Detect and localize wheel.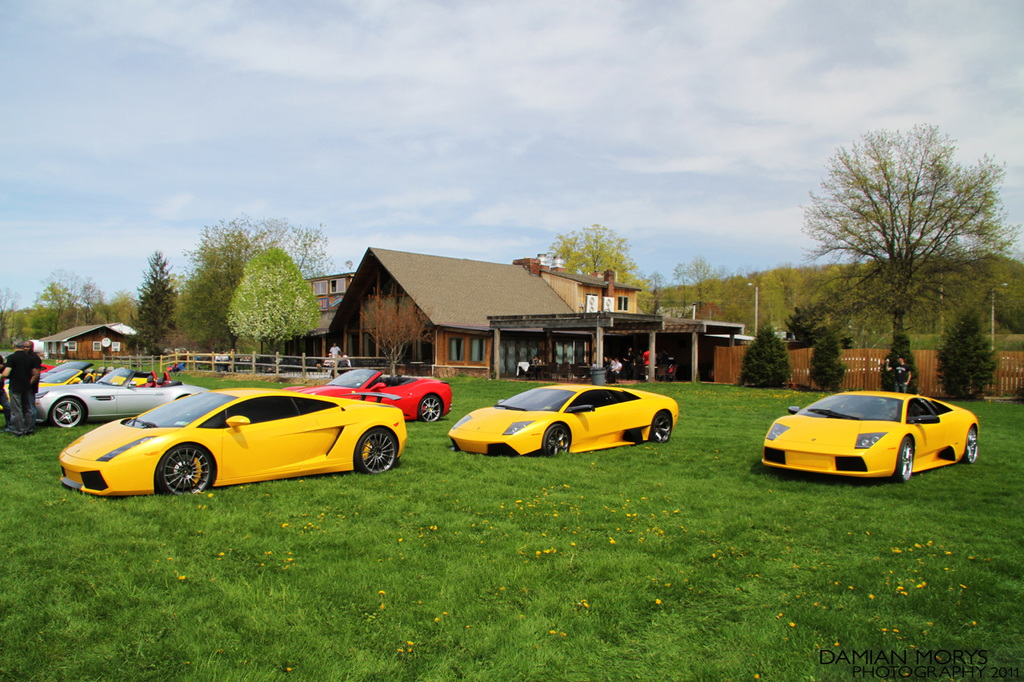
Localized at 142 448 210 504.
